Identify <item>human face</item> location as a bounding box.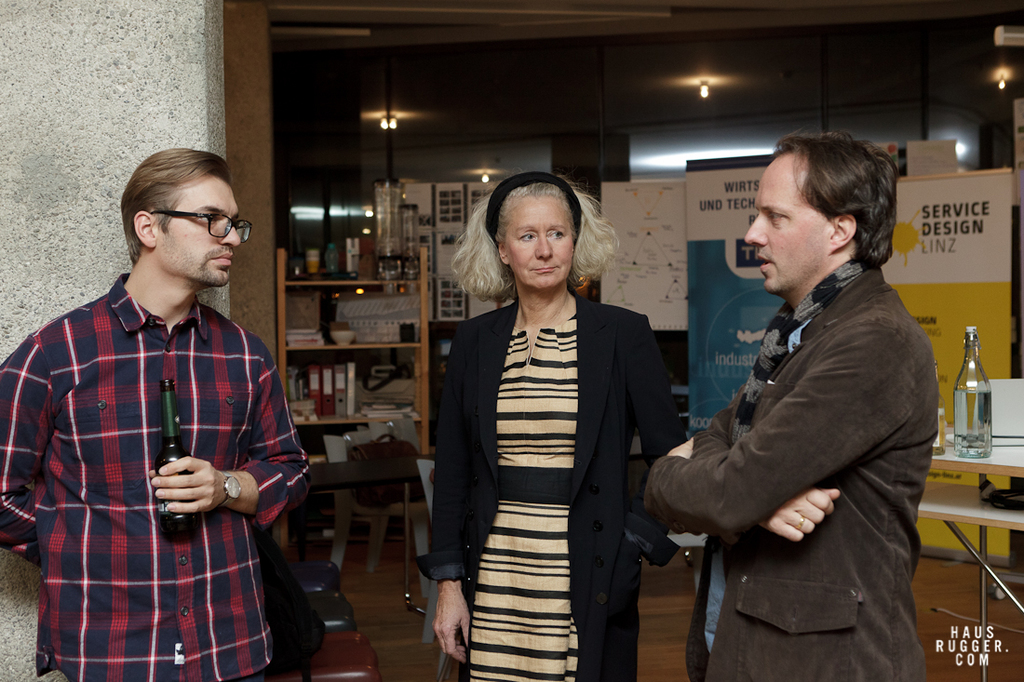
144:163:248:285.
